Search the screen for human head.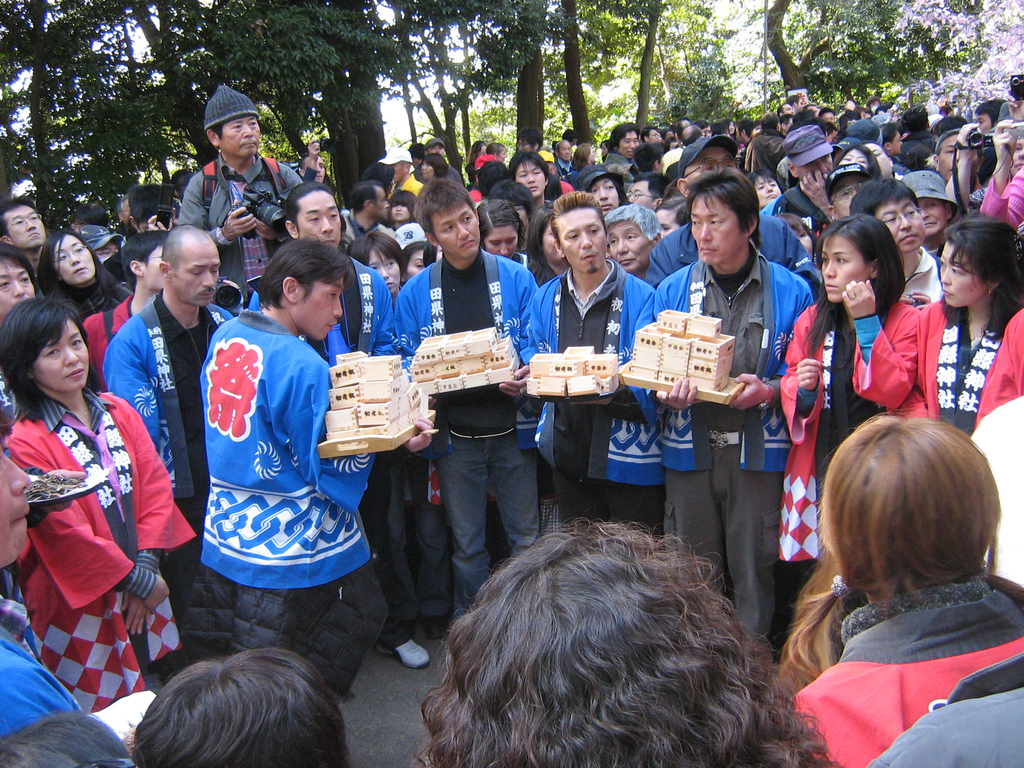
Found at l=422, t=182, r=484, b=261.
